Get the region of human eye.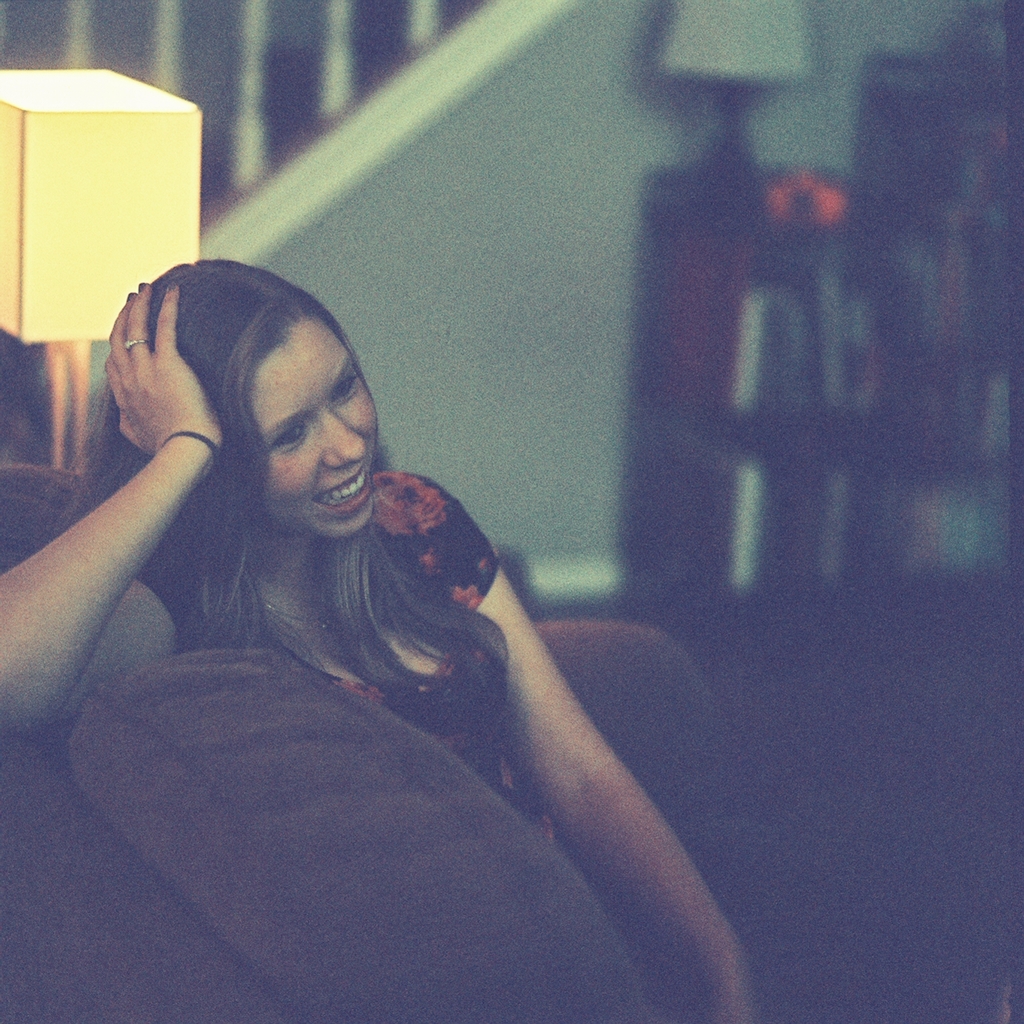
327, 373, 357, 405.
